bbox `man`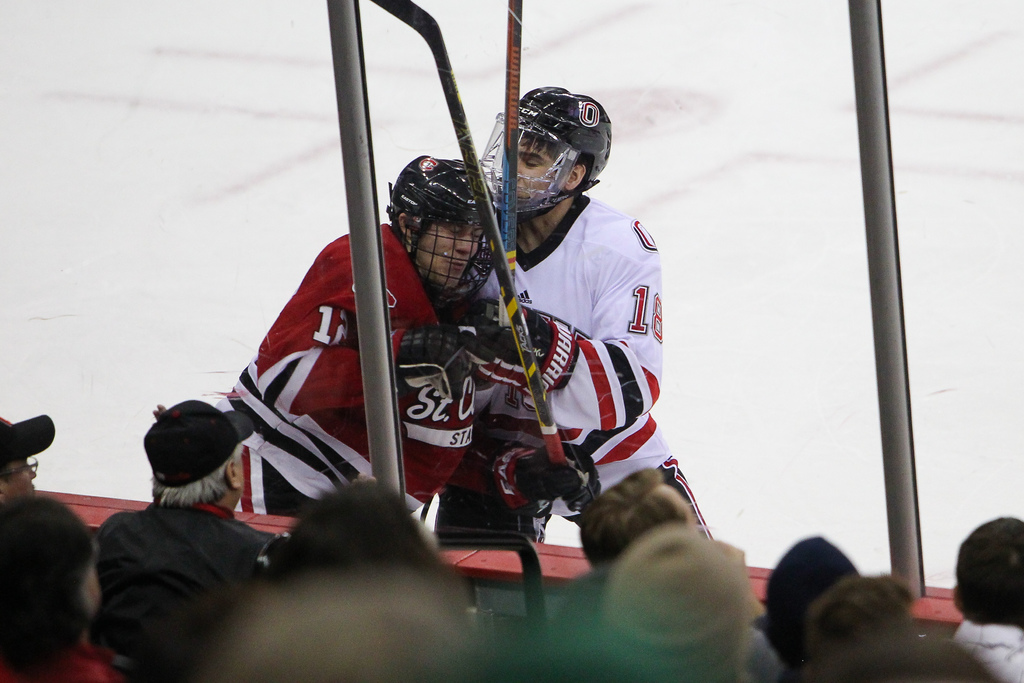
detection(64, 386, 294, 670)
